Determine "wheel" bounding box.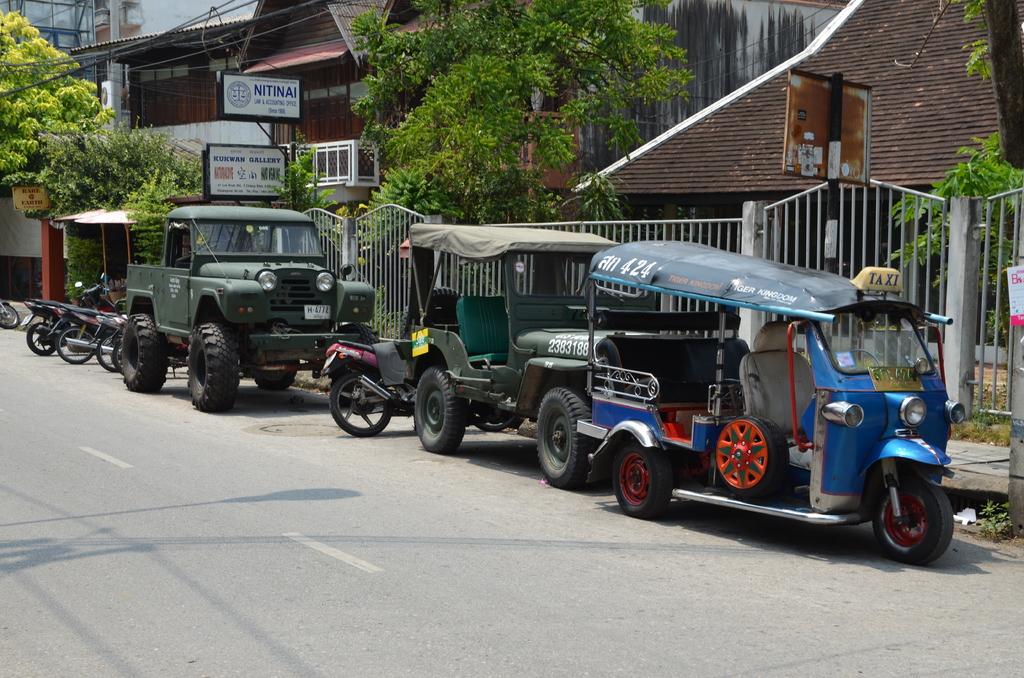
Determined: 96,334,124,372.
